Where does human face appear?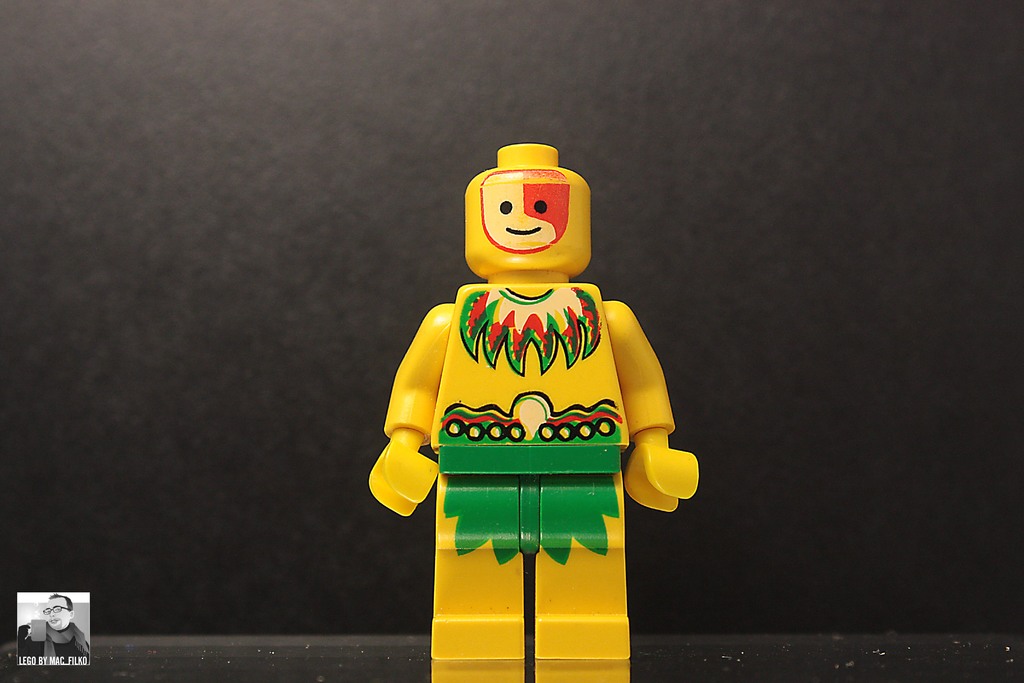
Appears at bbox=[45, 597, 73, 629].
